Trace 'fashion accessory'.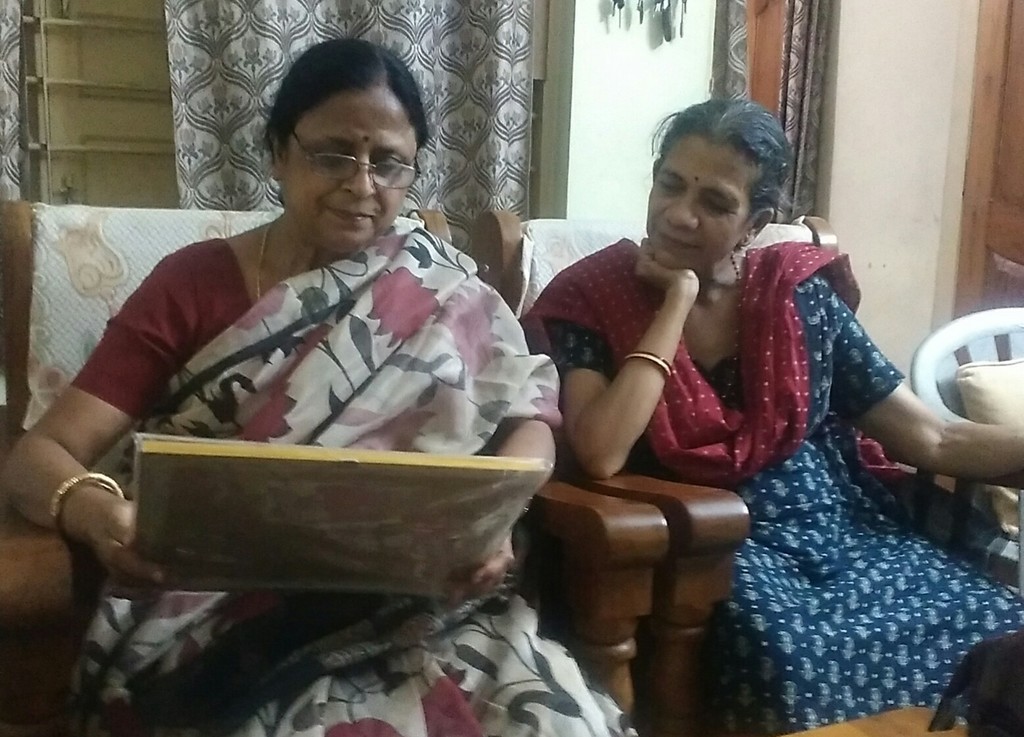
Traced to 253 226 270 305.
